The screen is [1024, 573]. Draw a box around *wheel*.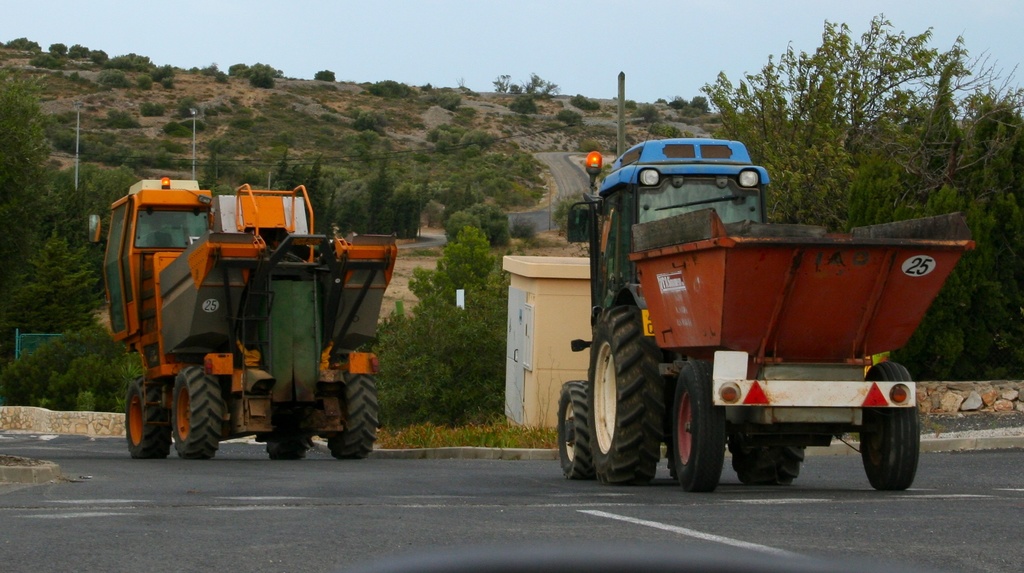
<region>168, 364, 222, 458</region>.
